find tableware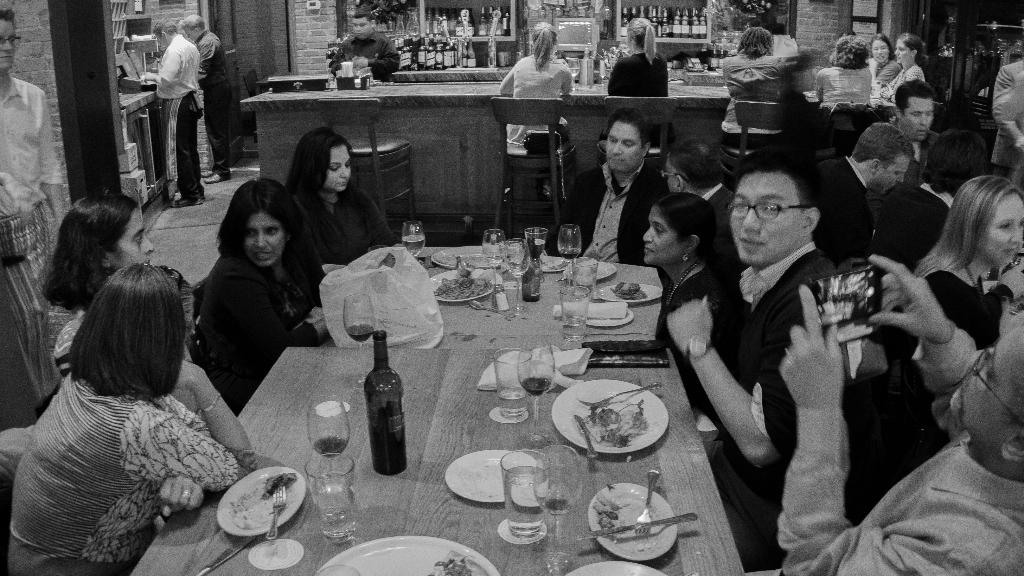
495 347 533 419
